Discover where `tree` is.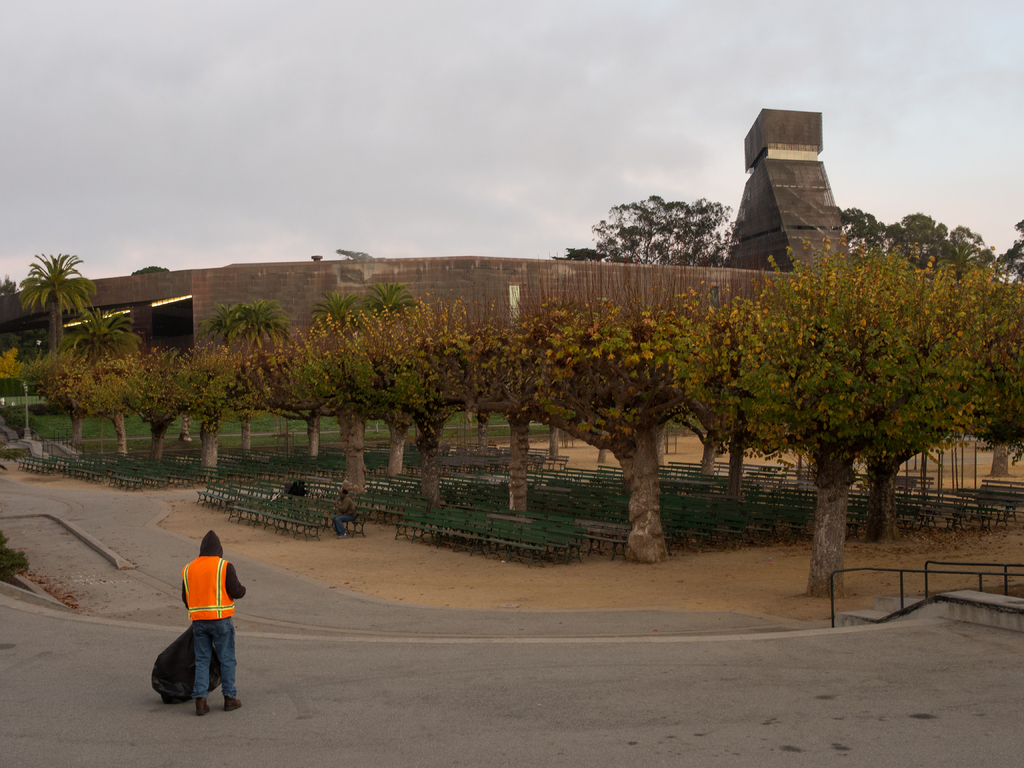
Discovered at box=[196, 299, 294, 356].
